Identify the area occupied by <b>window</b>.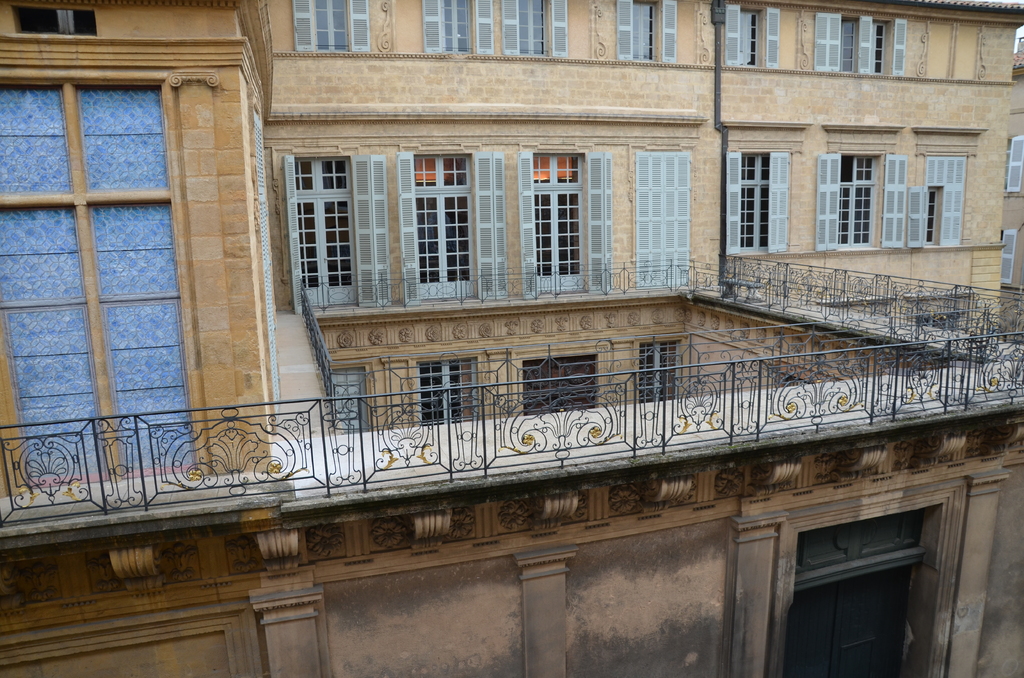
Area: select_region(910, 155, 969, 250).
